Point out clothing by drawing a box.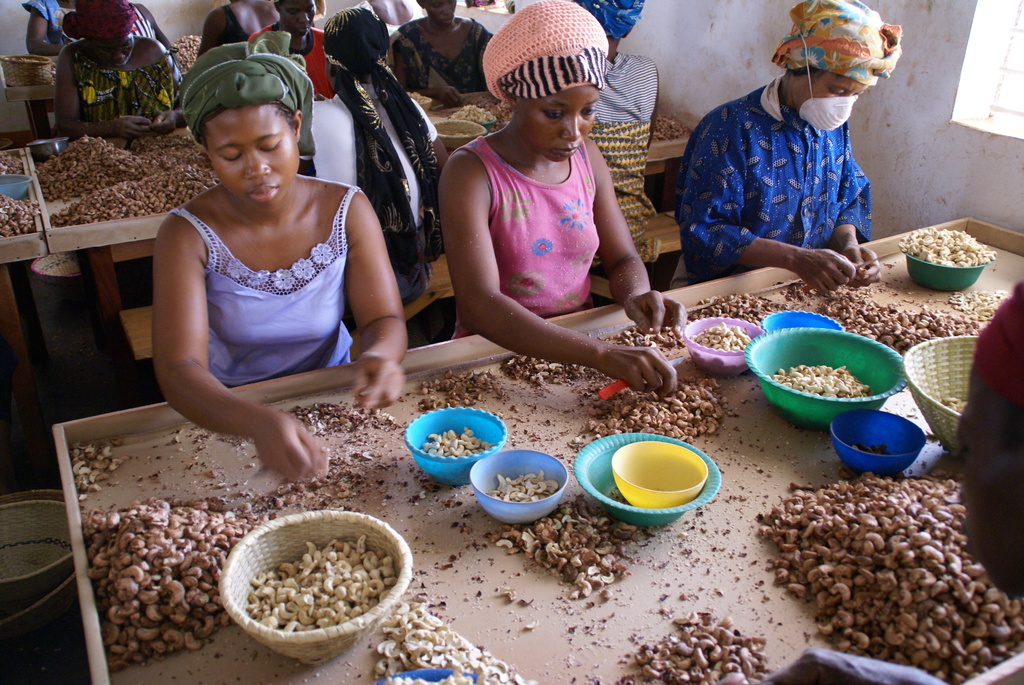
bbox(147, 180, 362, 386).
